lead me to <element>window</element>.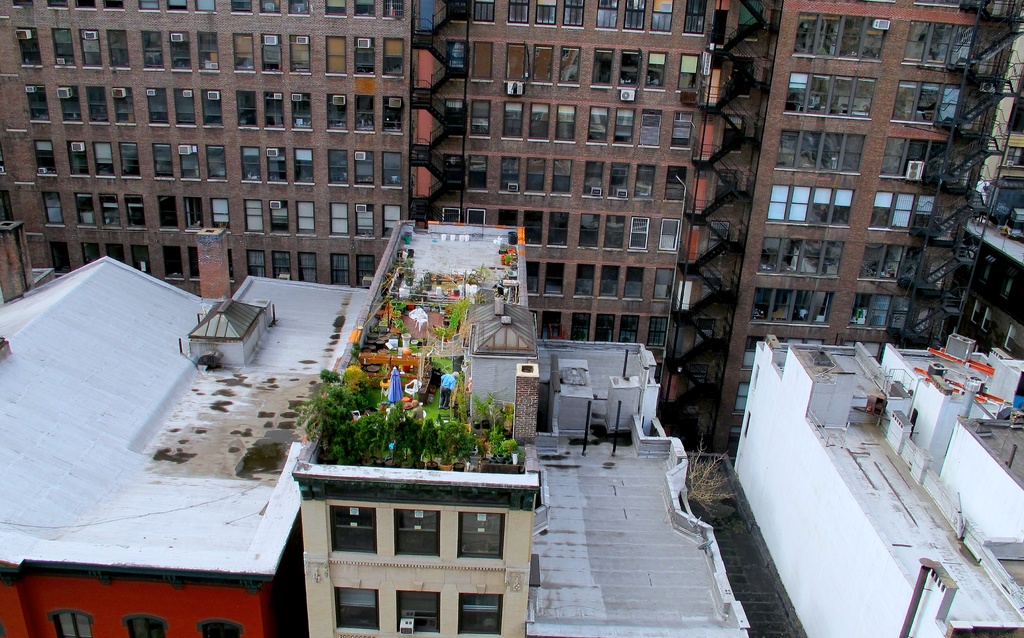
Lead to 194 29 219 73.
